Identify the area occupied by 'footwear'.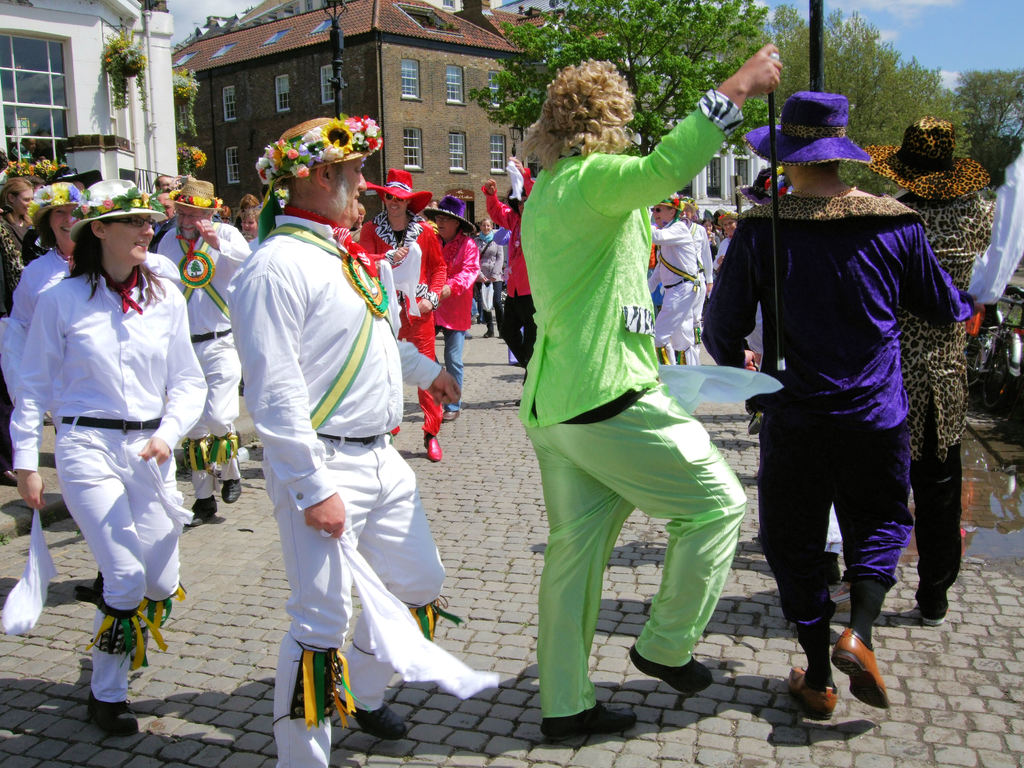
Area: <bbox>627, 647, 718, 696</bbox>.
